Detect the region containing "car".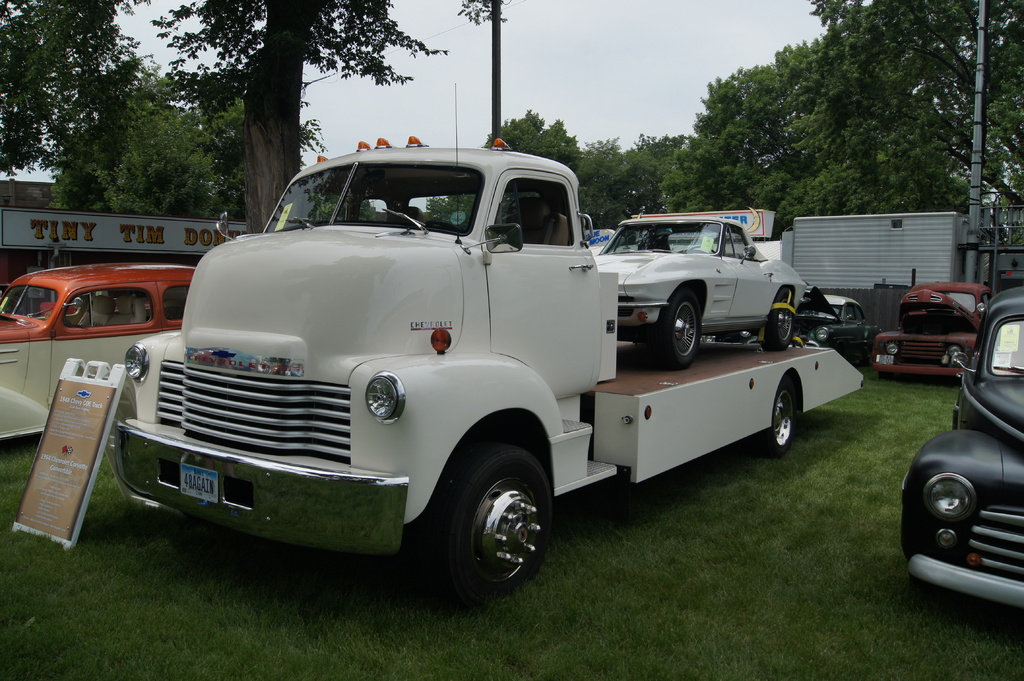
detection(904, 287, 1023, 609).
